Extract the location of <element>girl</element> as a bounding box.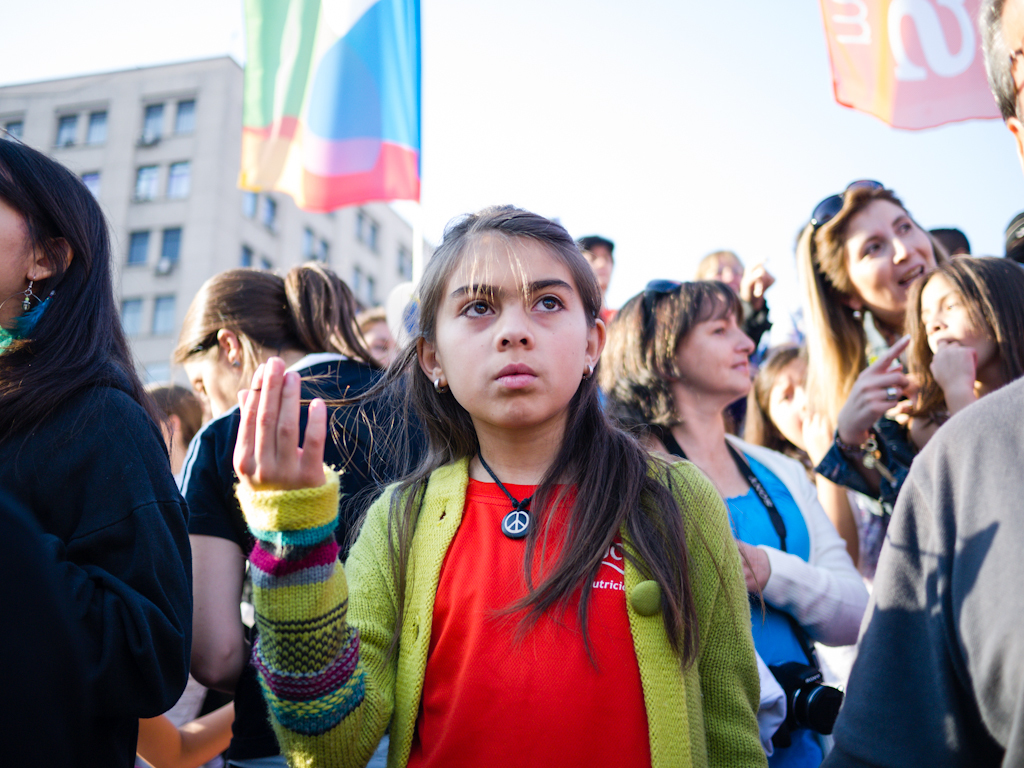
BBox(805, 182, 957, 563).
